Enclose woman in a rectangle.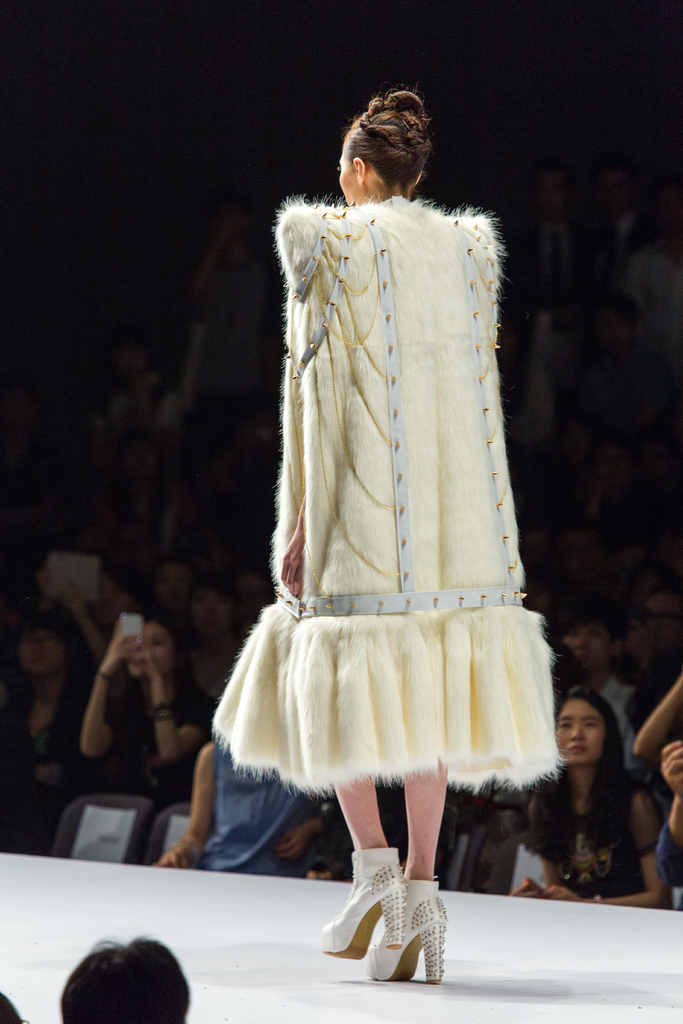
pyautogui.locateOnScreen(0, 597, 93, 872).
